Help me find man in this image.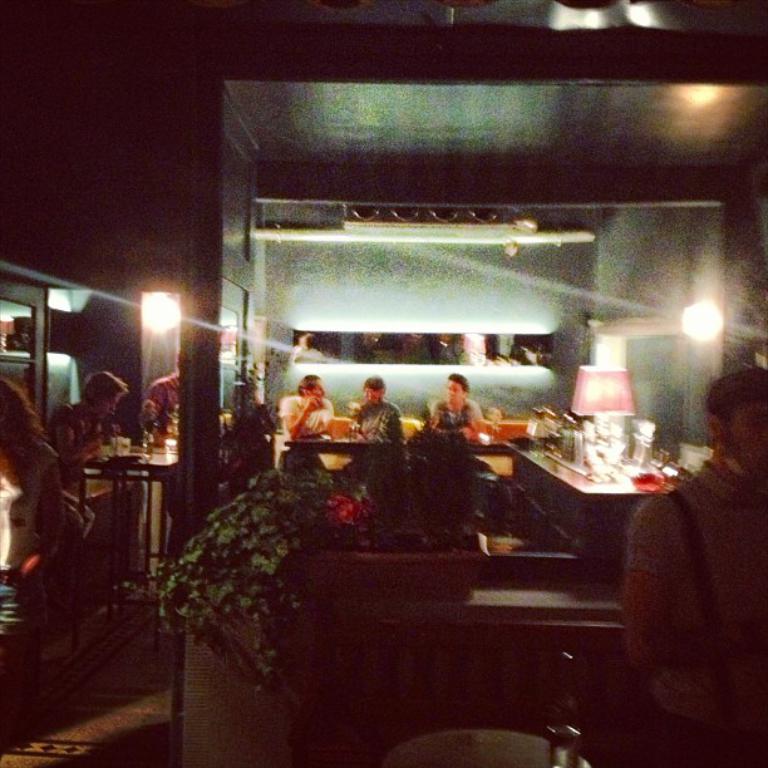
Found it: [427,375,483,438].
